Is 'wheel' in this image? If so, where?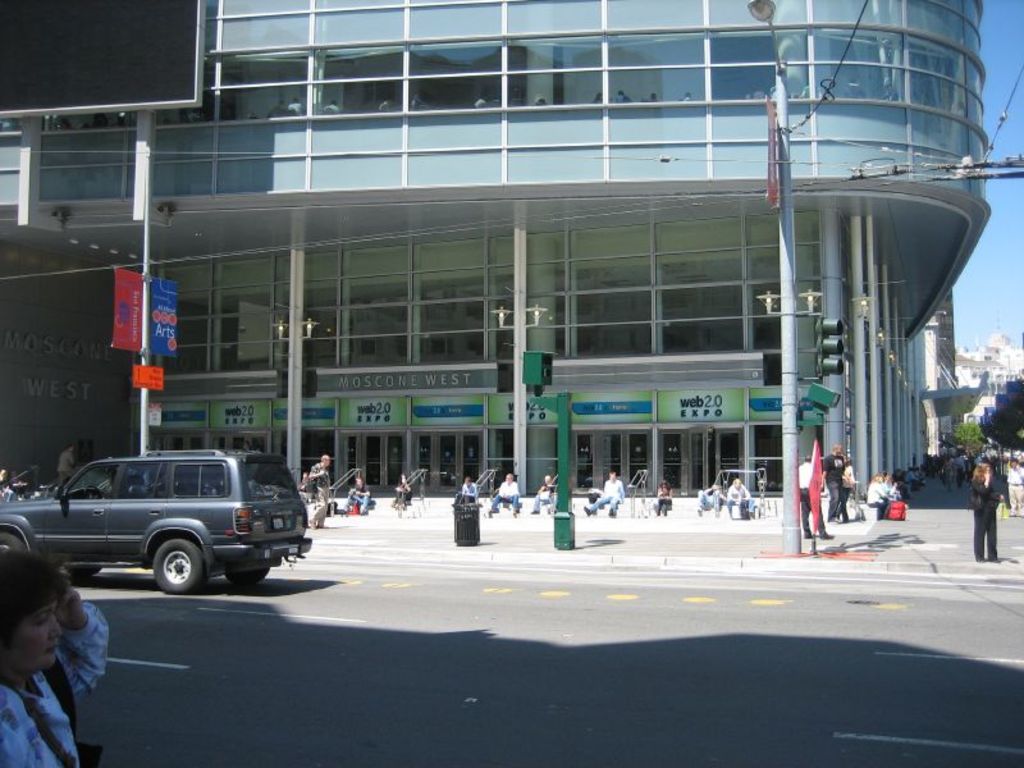
Yes, at {"left": 154, "top": 536, "right": 209, "bottom": 591}.
